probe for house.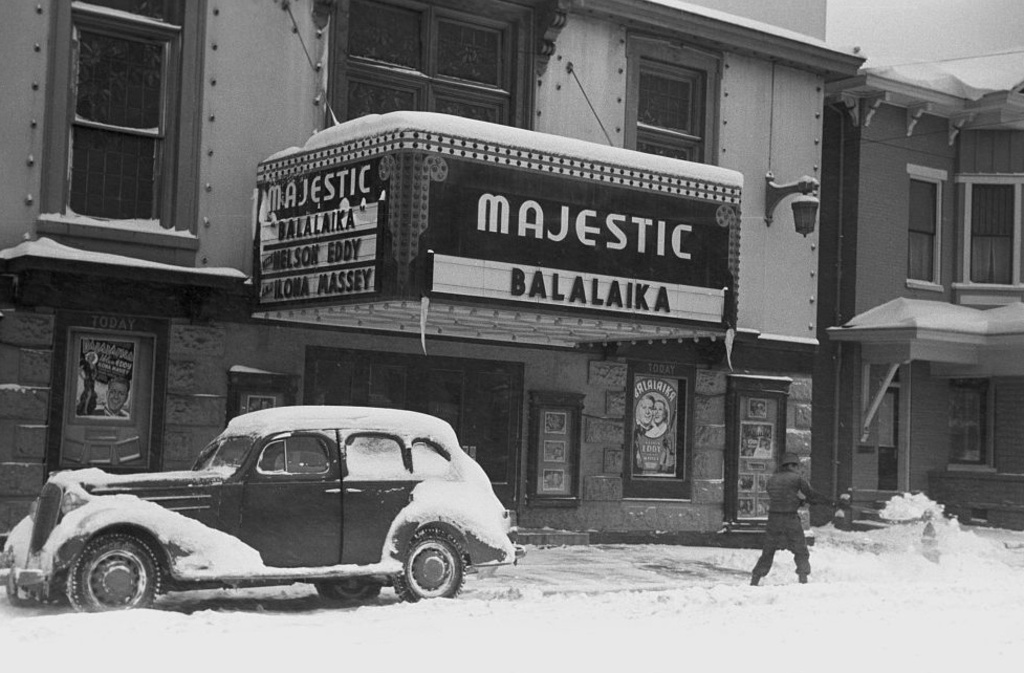
Probe result: BBox(0, 8, 332, 616).
